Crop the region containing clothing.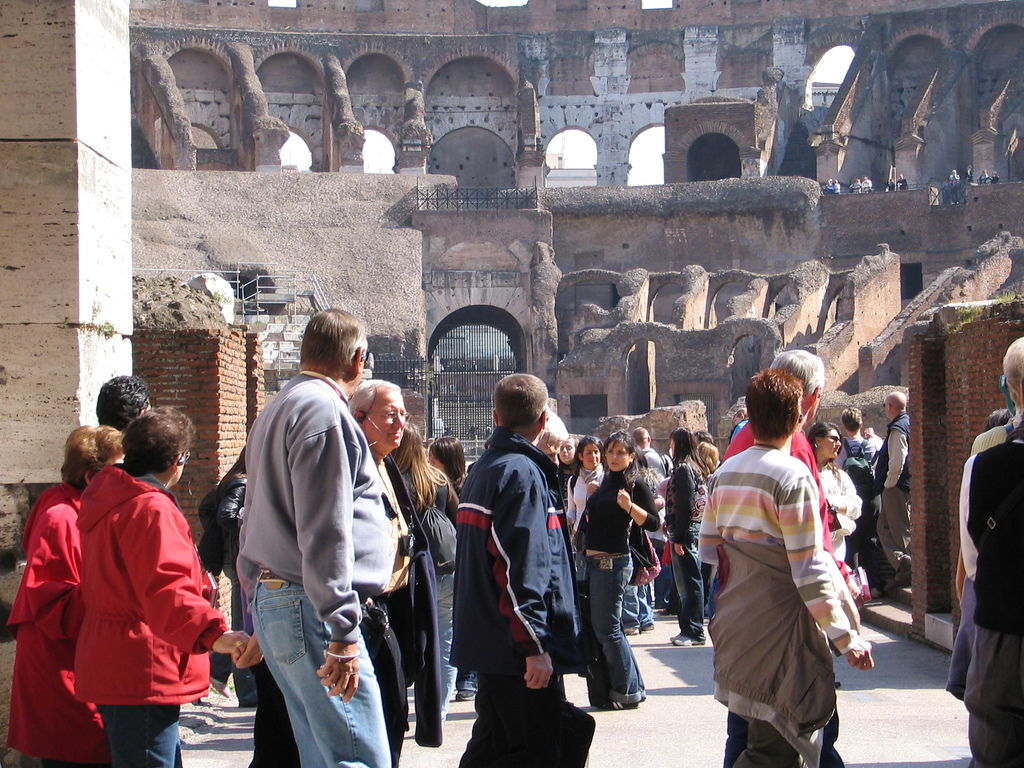
Crop region: {"x1": 957, "y1": 438, "x2": 1023, "y2": 767}.
